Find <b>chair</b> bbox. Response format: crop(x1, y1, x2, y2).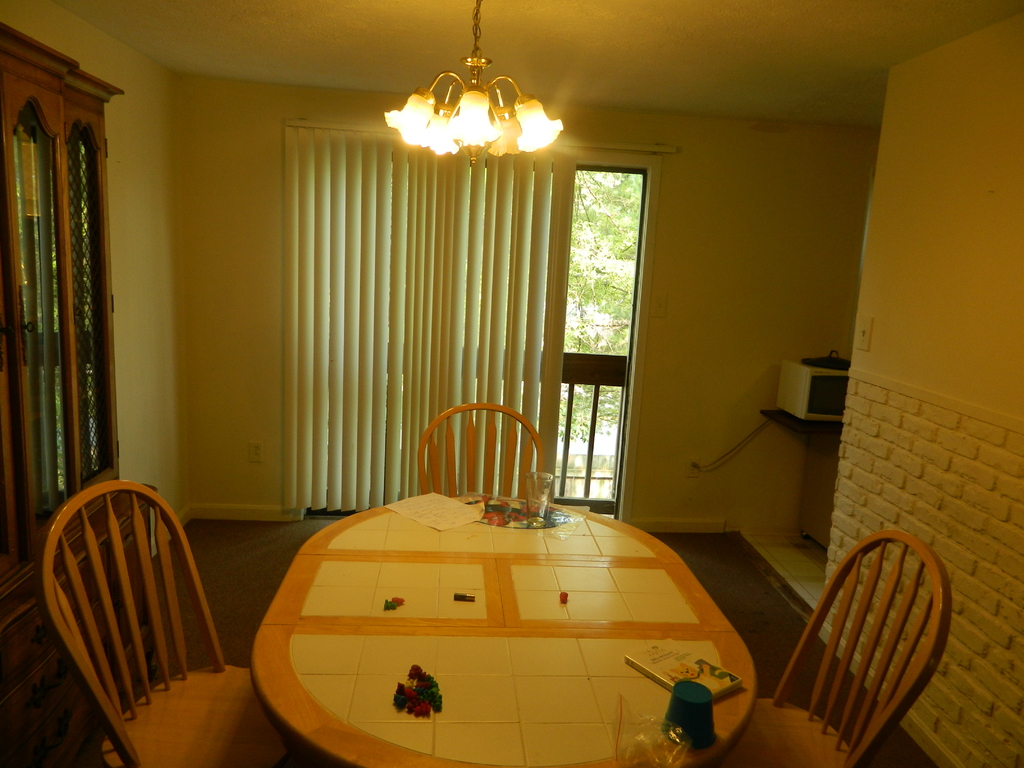
crop(714, 527, 956, 767).
